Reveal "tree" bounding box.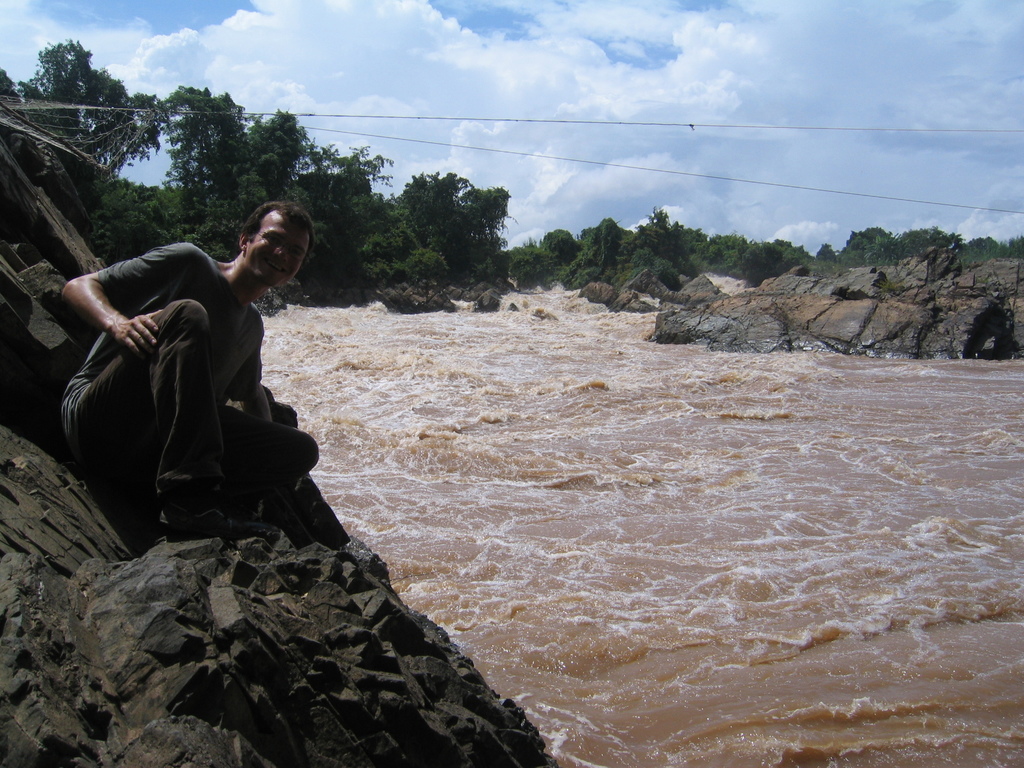
Revealed: x1=14 y1=37 x2=149 y2=145.
